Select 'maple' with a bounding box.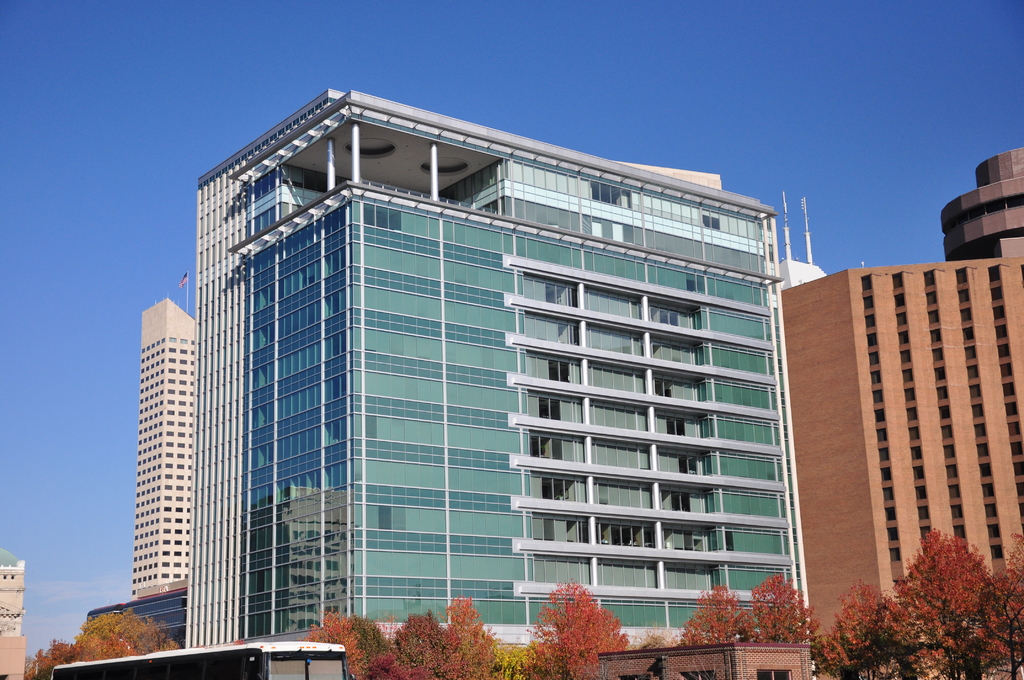
bbox=[890, 526, 998, 679].
